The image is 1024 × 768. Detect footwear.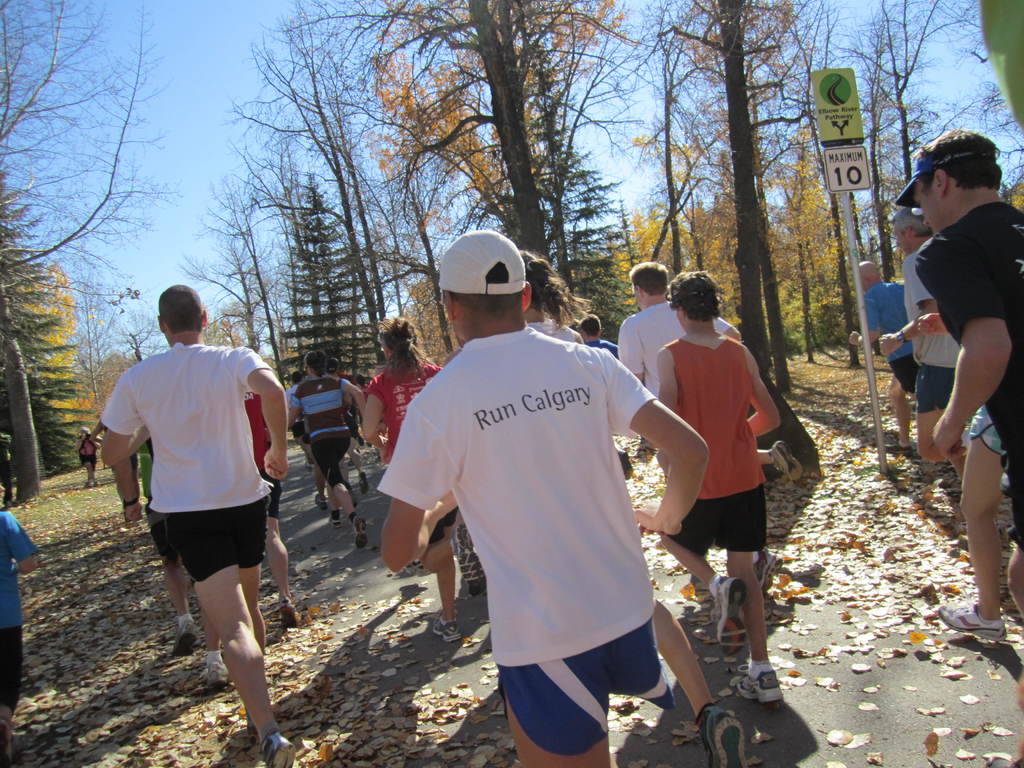
Detection: left=938, top=600, right=1006, bottom=643.
